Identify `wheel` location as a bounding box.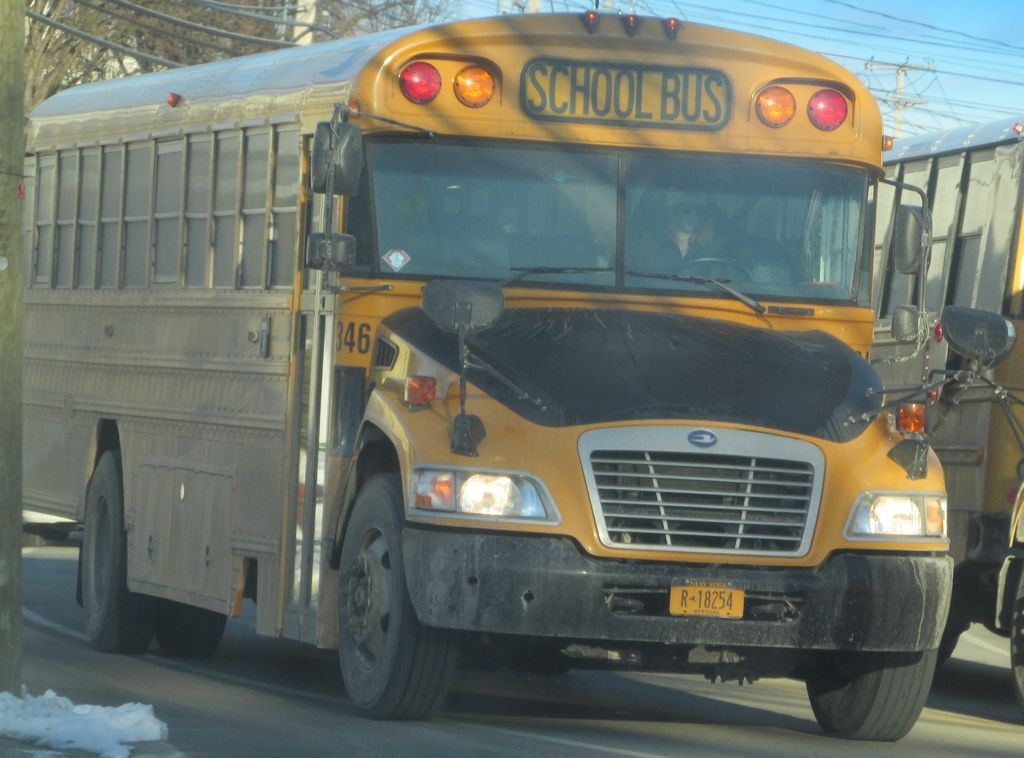
detection(81, 448, 165, 654).
